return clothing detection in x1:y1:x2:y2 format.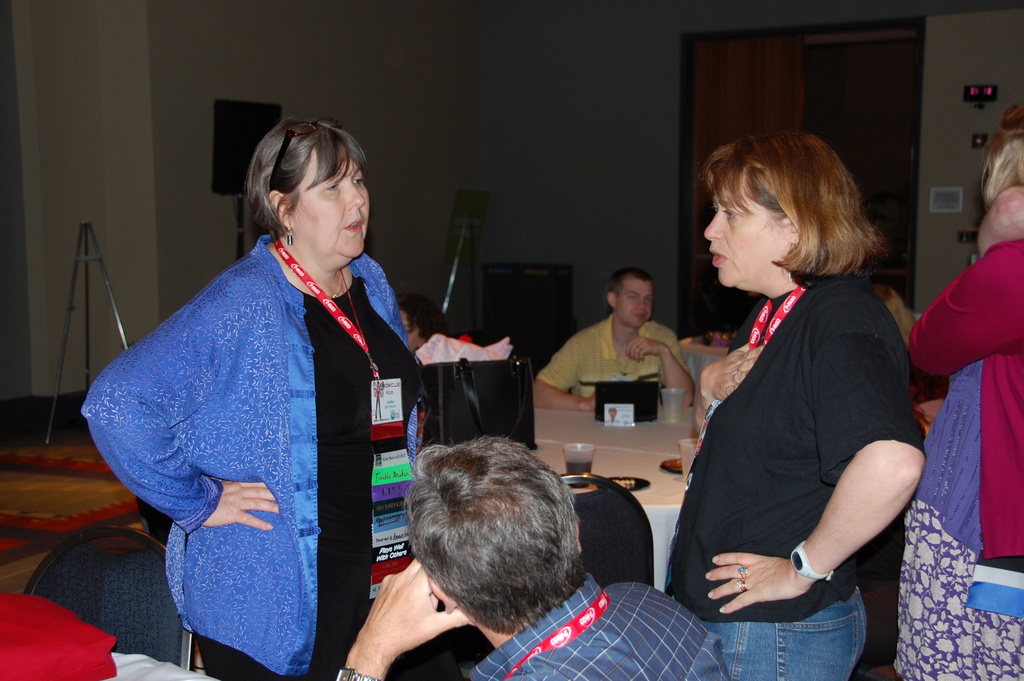
902:361:952:434.
